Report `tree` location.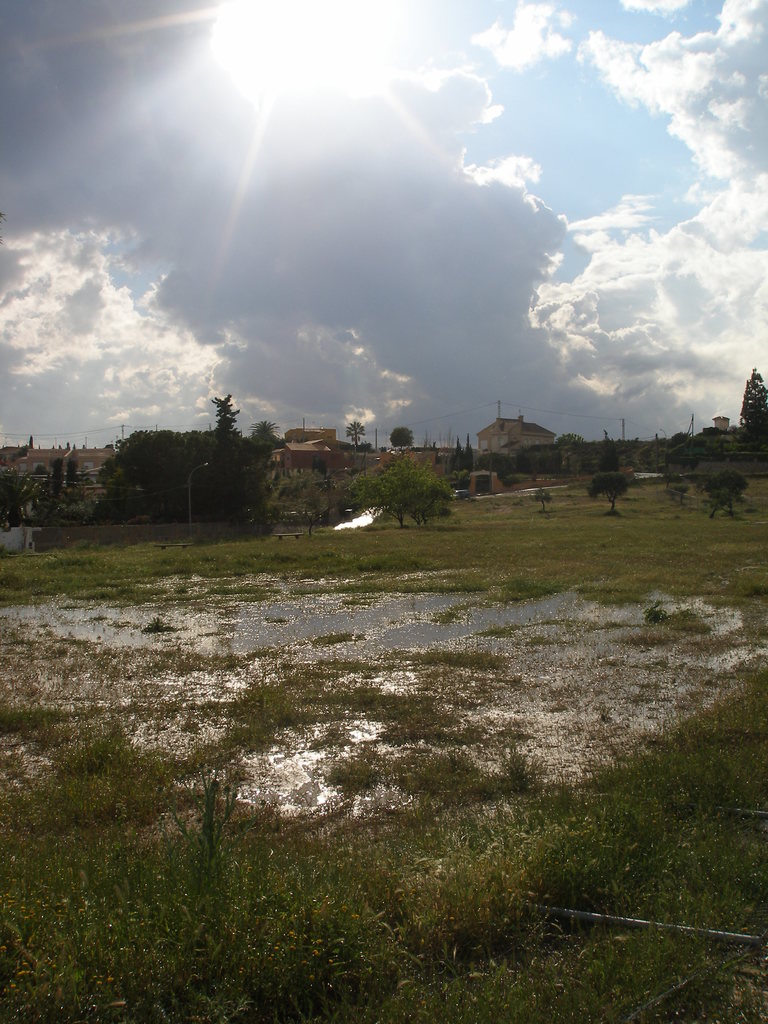
Report: region(210, 379, 266, 540).
